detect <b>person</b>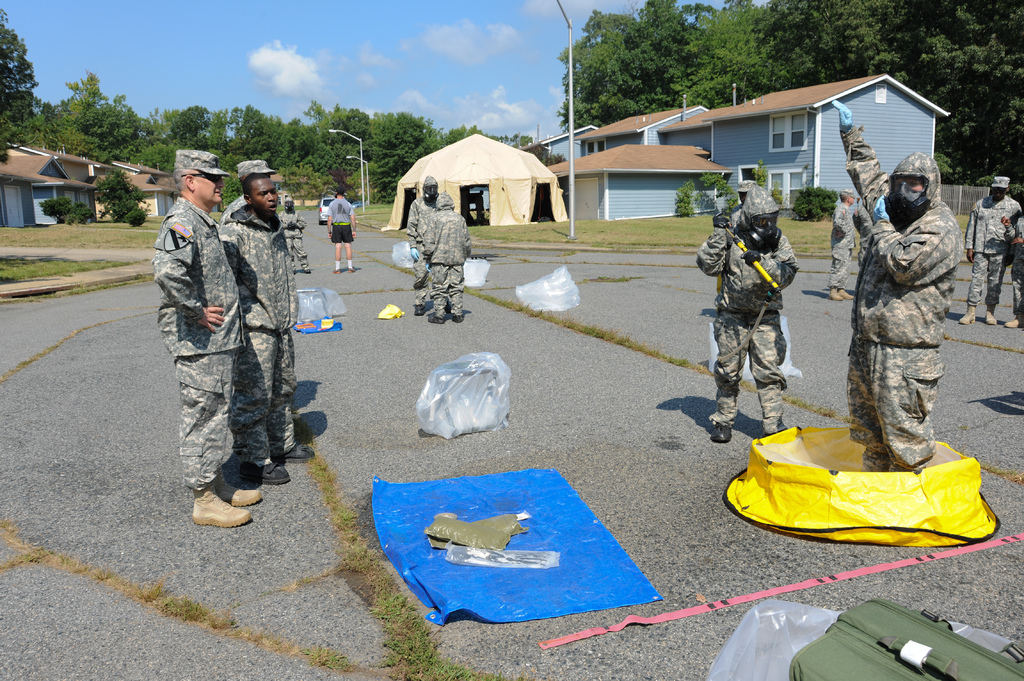
crop(694, 175, 801, 443)
